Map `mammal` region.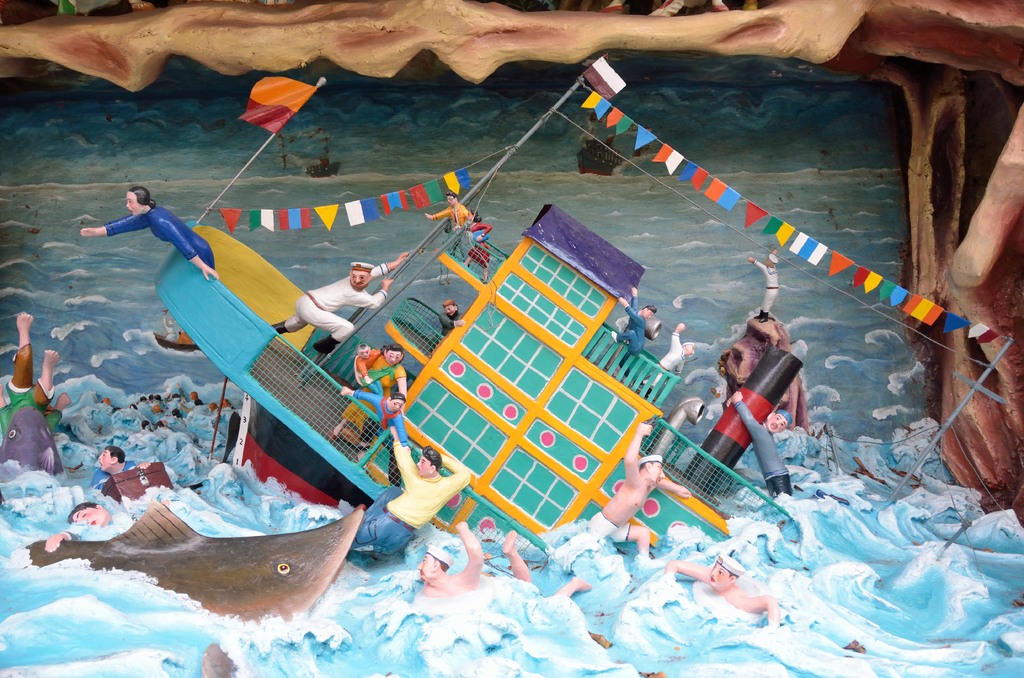
Mapped to bbox=[79, 188, 222, 280].
